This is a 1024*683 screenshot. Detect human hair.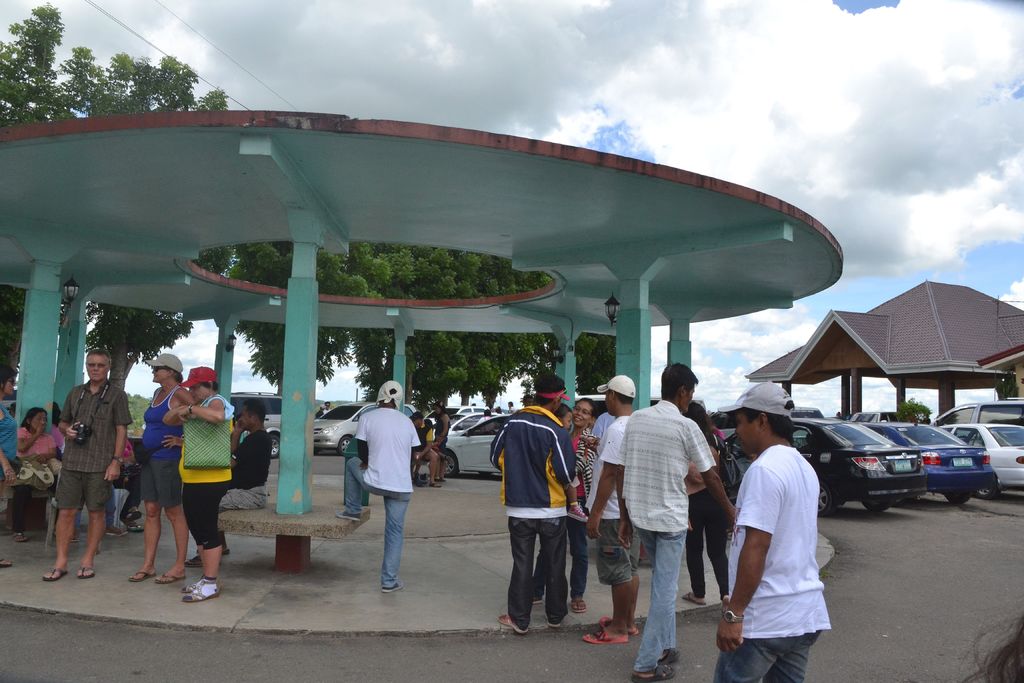
<region>245, 398, 268, 427</region>.
